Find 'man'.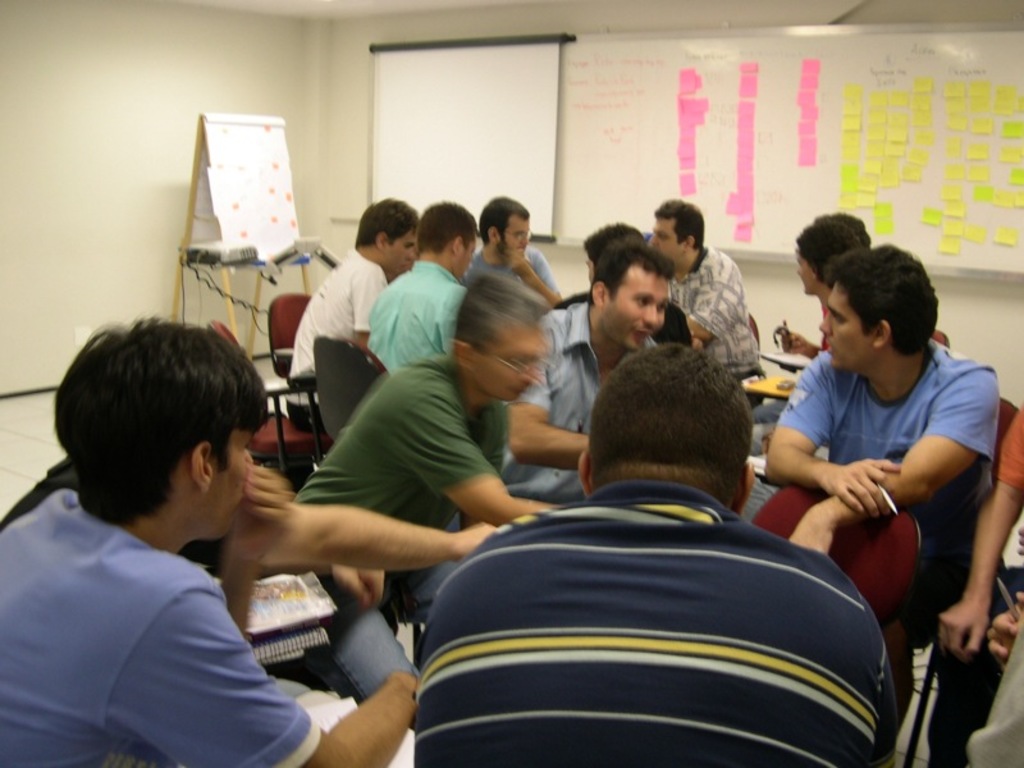
(x1=758, y1=239, x2=998, y2=582).
